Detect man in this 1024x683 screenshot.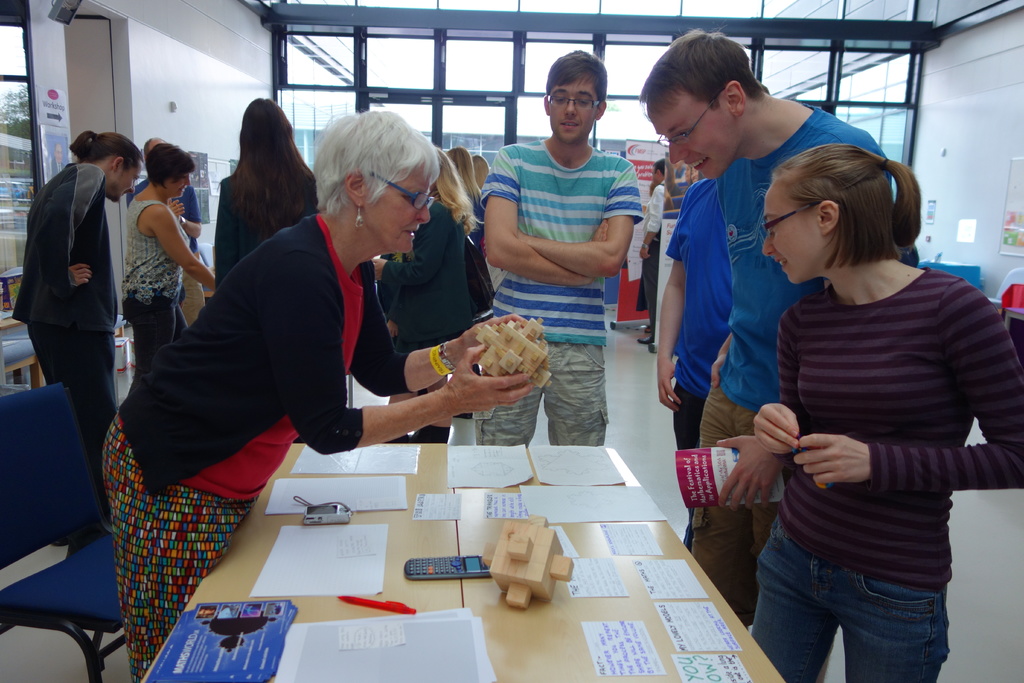
Detection: rect(15, 113, 134, 451).
